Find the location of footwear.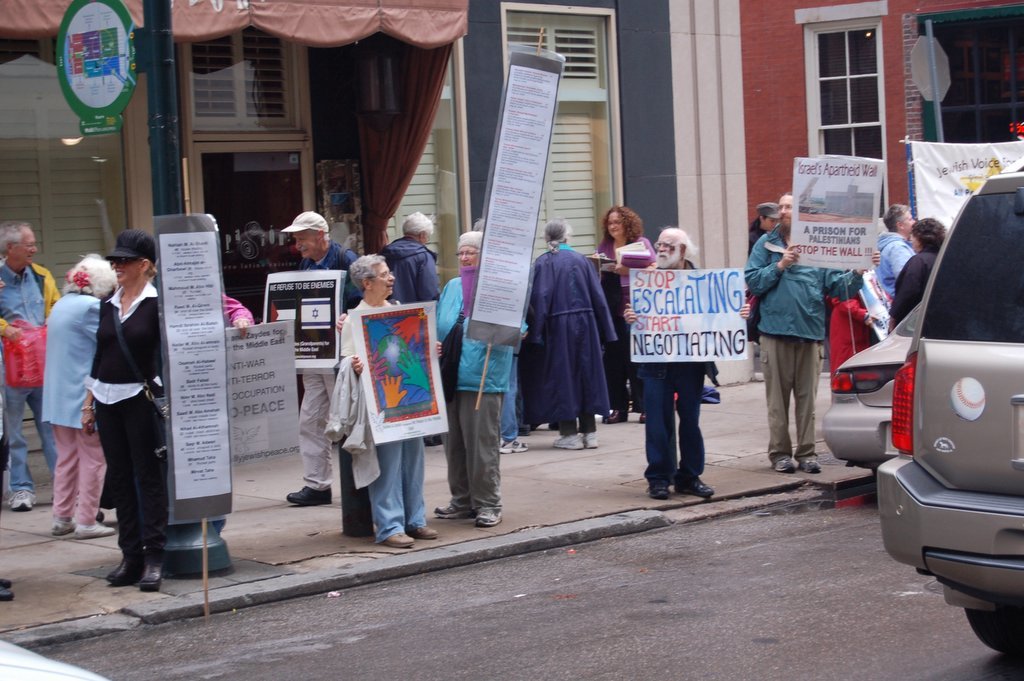
Location: x1=477 y1=511 x2=507 y2=529.
